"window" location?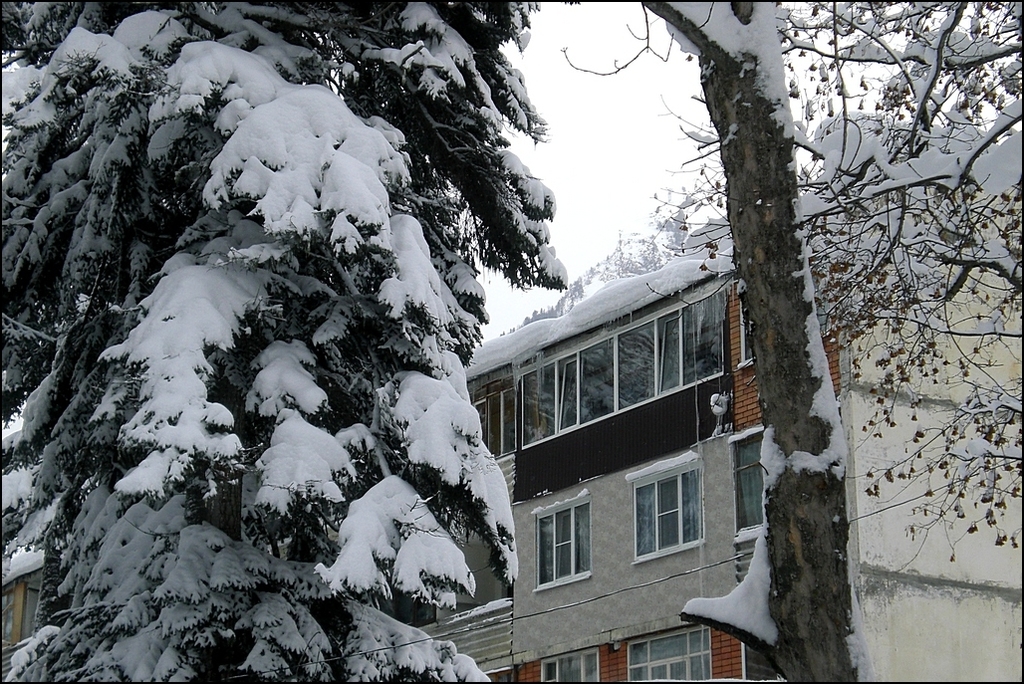
541 648 600 678
